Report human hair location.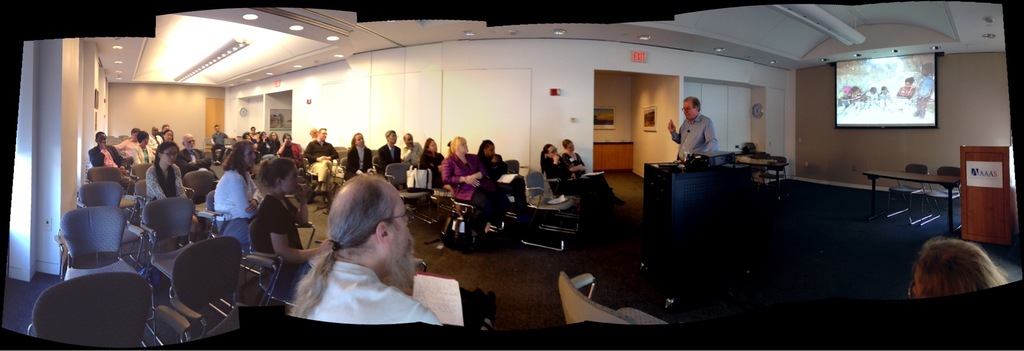
Report: l=477, t=138, r=493, b=163.
